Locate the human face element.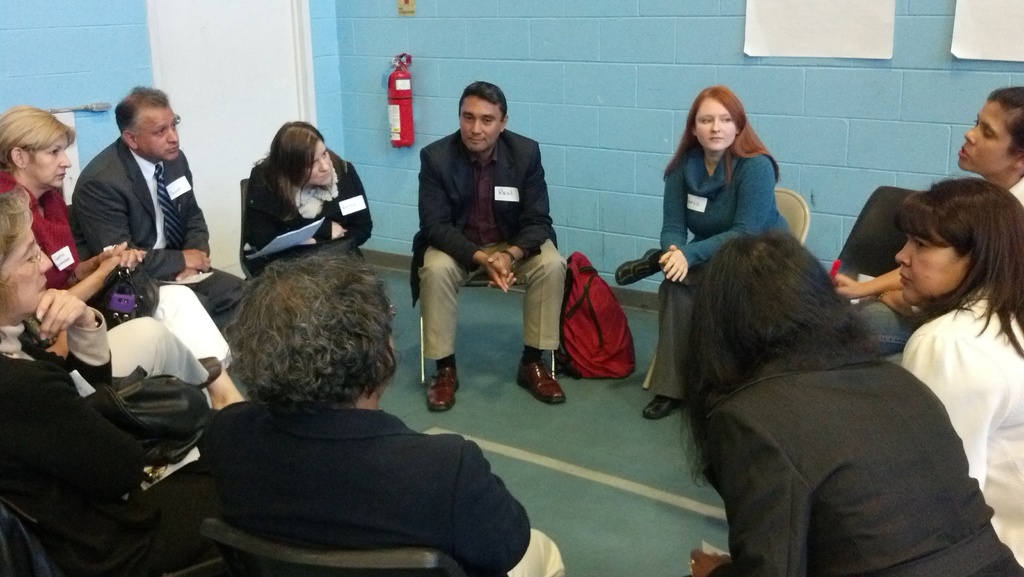
Element bbox: left=0, top=209, right=51, bottom=318.
